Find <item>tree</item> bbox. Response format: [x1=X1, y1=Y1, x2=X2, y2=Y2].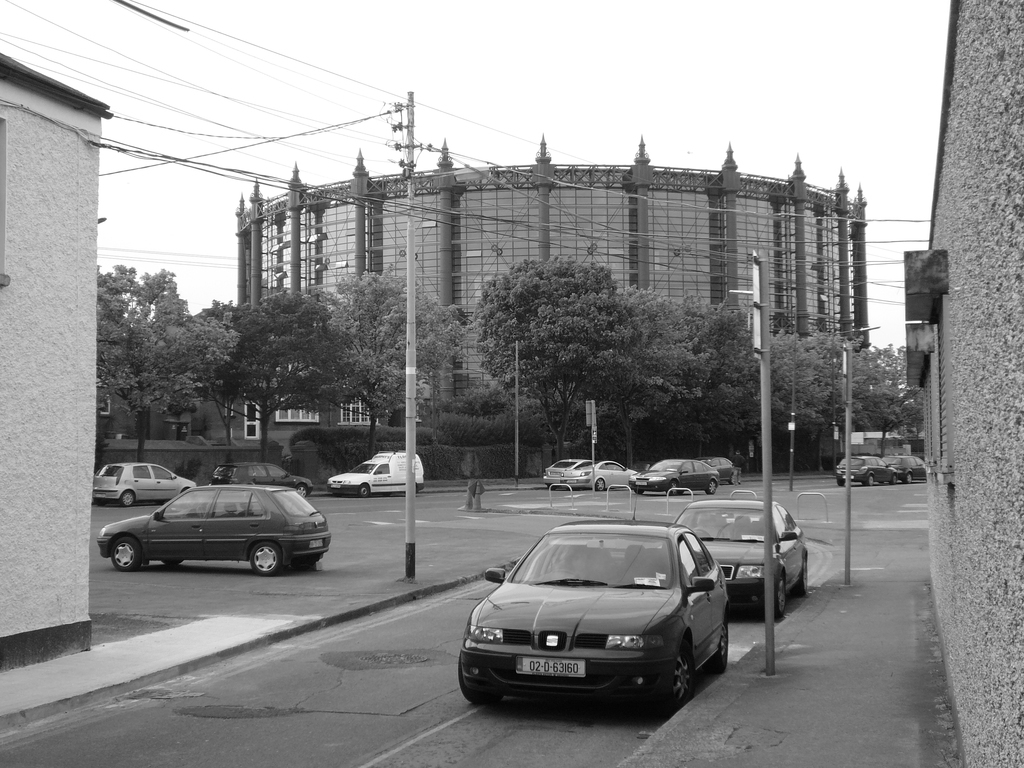
[x1=312, y1=268, x2=468, y2=457].
